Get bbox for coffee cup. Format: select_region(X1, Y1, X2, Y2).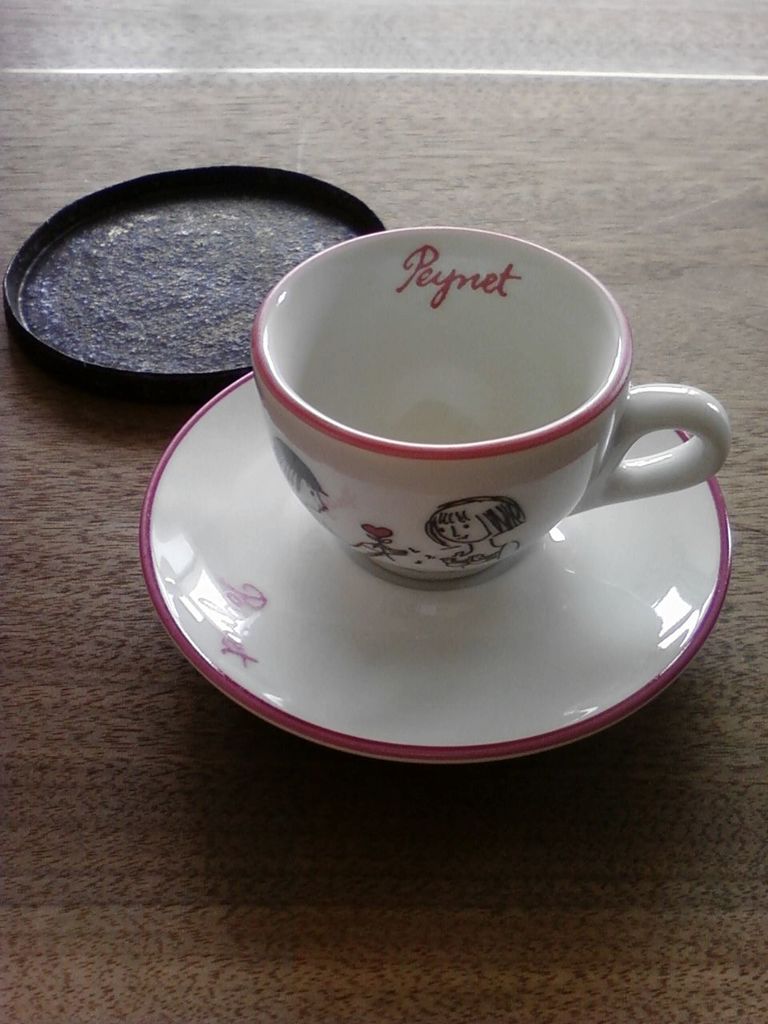
select_region(244, 219, 738, 597).
